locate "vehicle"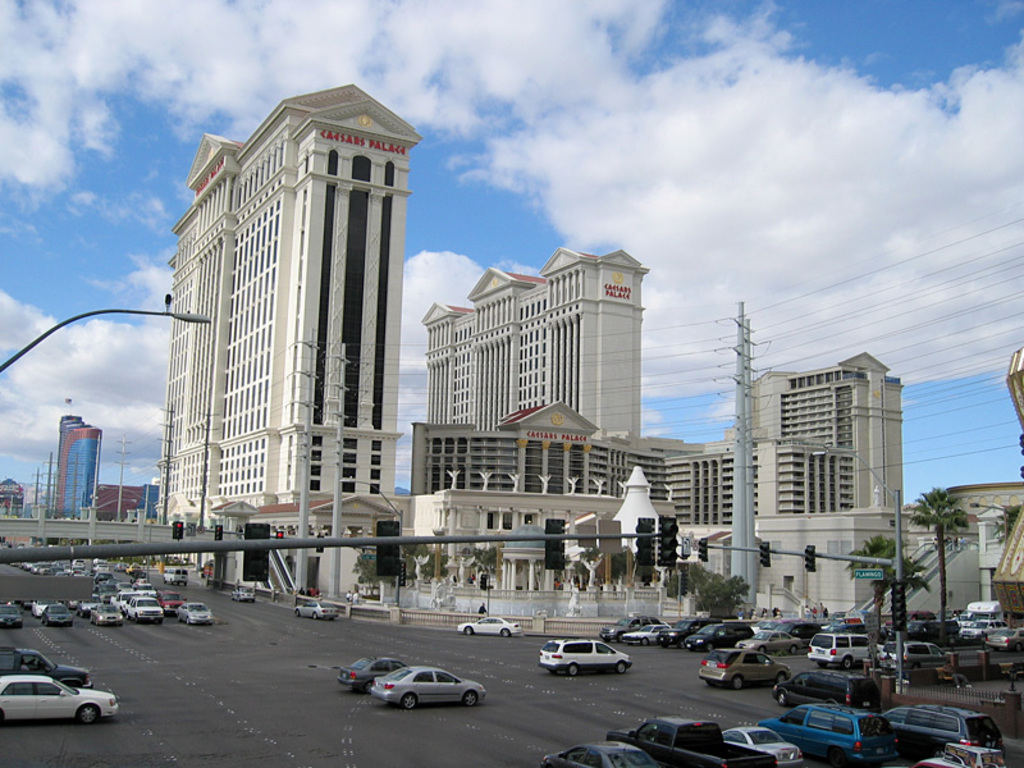
x1=874, y1=704, x2=1006, y2=767
